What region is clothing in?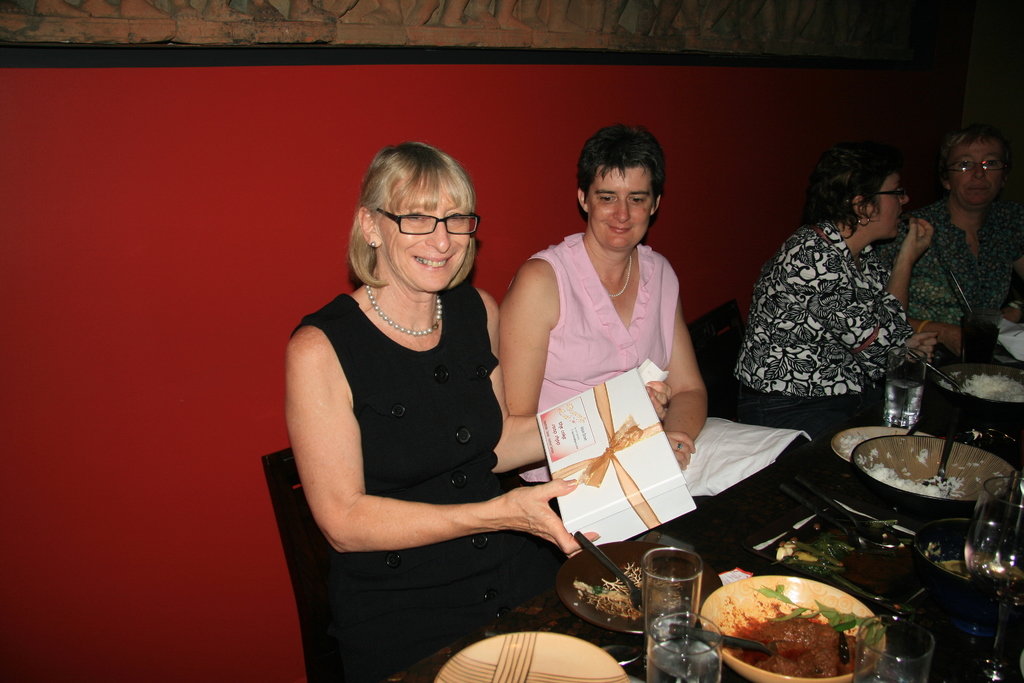
select_region(275, 277, 580, 666).
